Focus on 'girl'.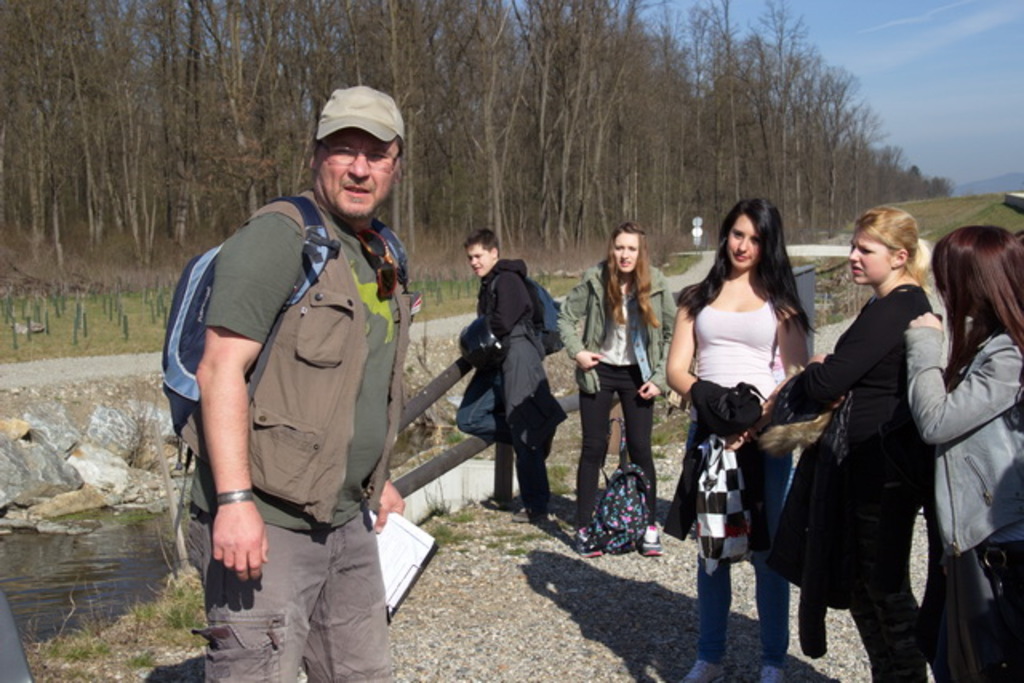
Focused at 662 200 818 681.
